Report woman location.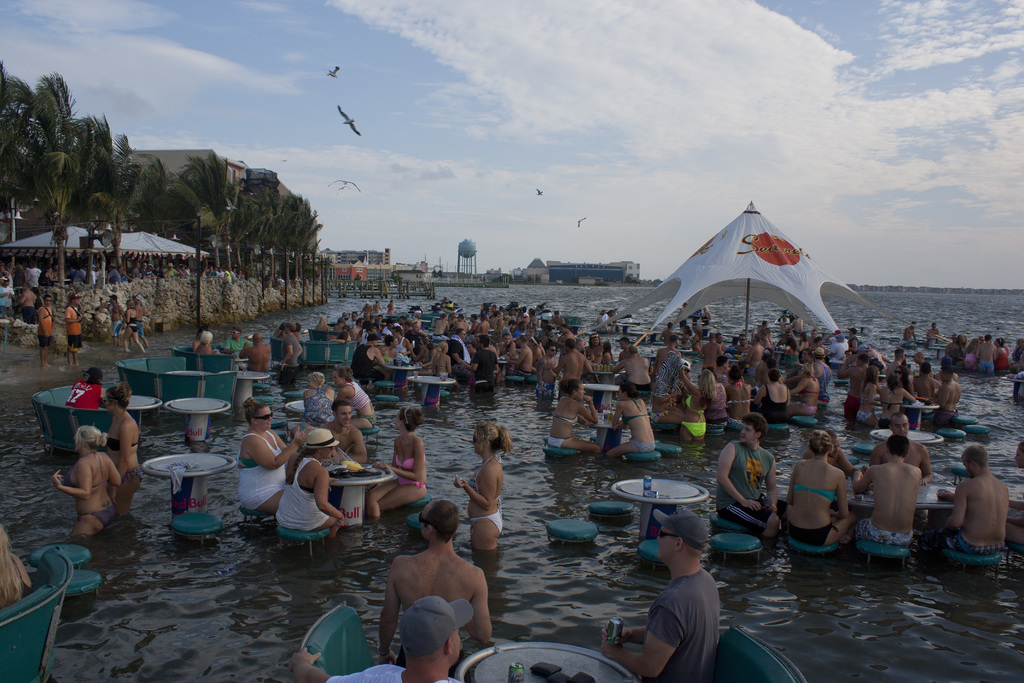
Report: {"left": 993, "top": 336, "right": 1009, "bottom": 370}.
